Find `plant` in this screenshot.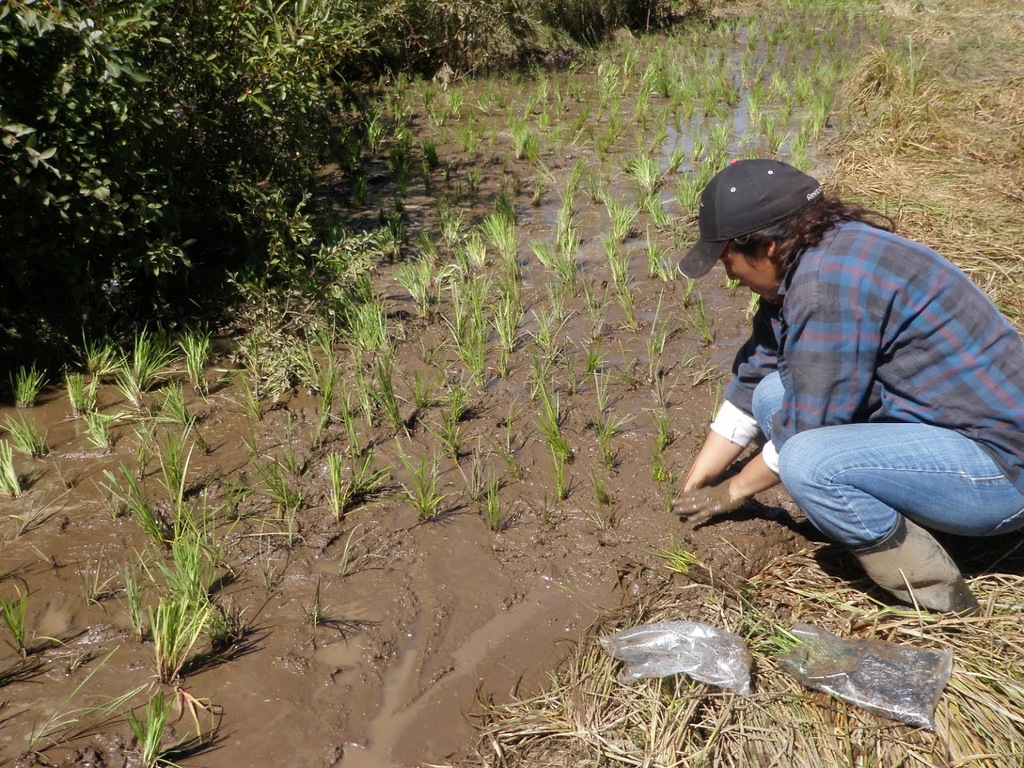
The bounding box for `plant` is (247,452,306,528).
